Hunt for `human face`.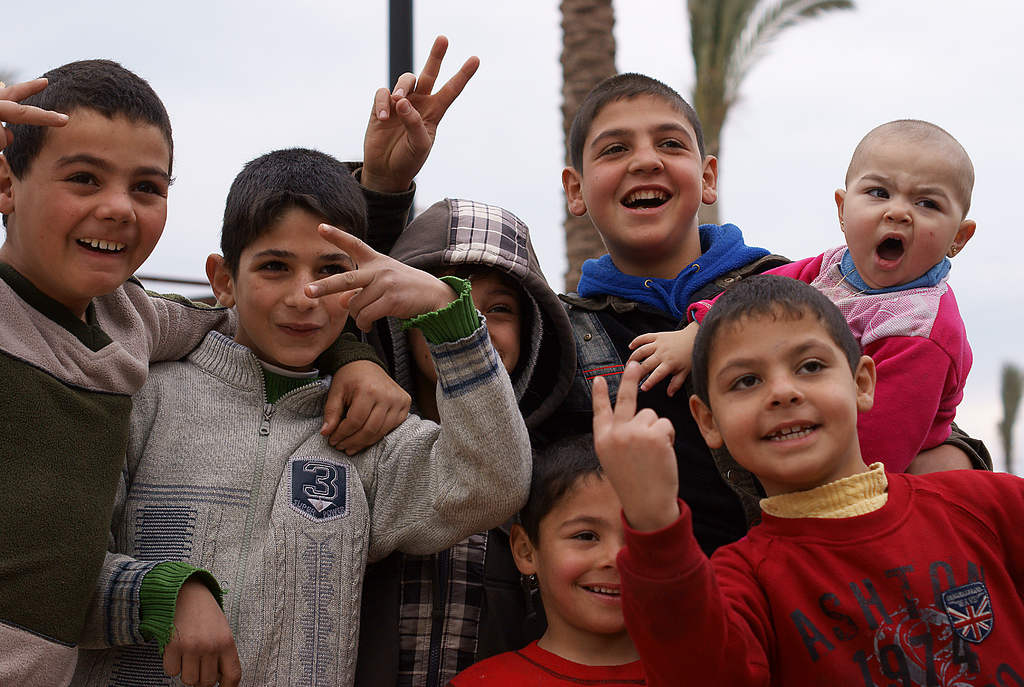
Hunted down at (left=579, top=87, right=708, bottom=251).
